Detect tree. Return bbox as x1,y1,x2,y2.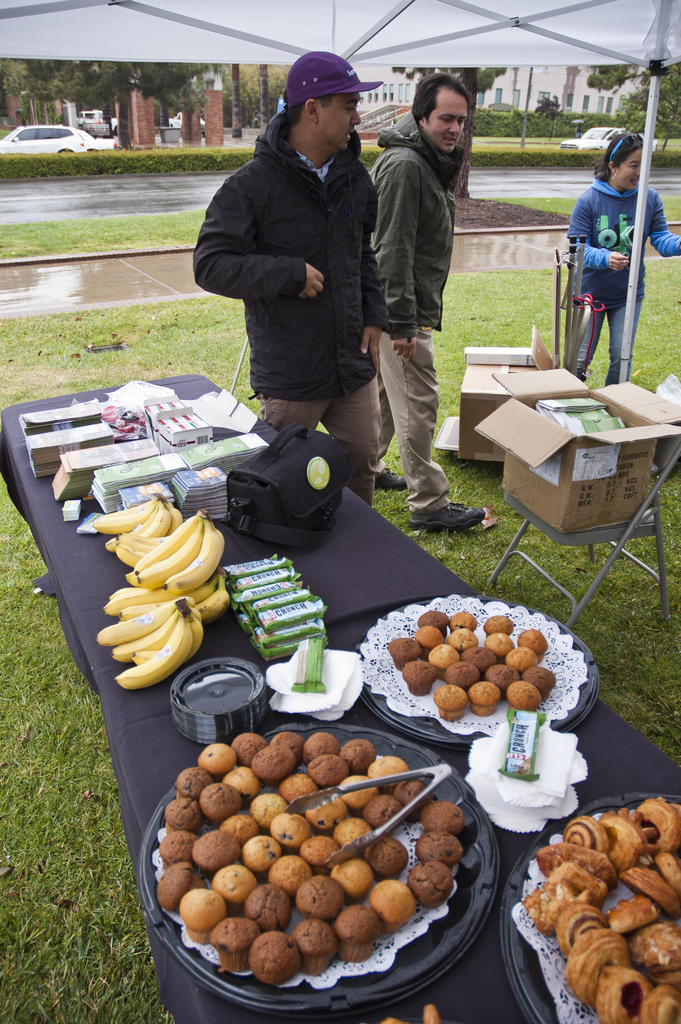
580,60,680,161.
